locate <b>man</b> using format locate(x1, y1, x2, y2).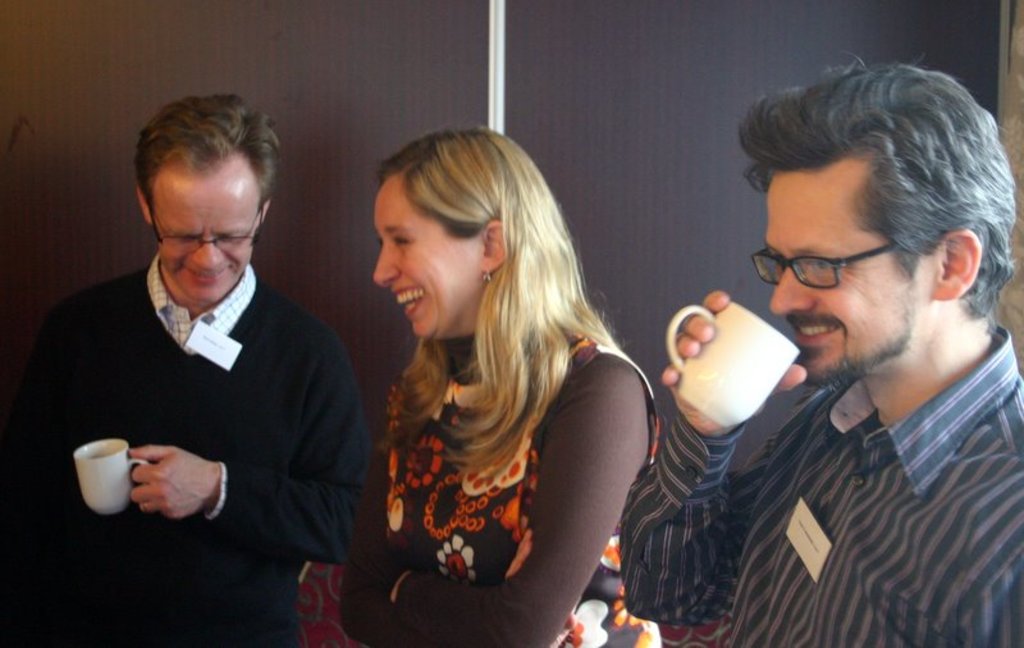
locate(26, 100, 356, 604).
